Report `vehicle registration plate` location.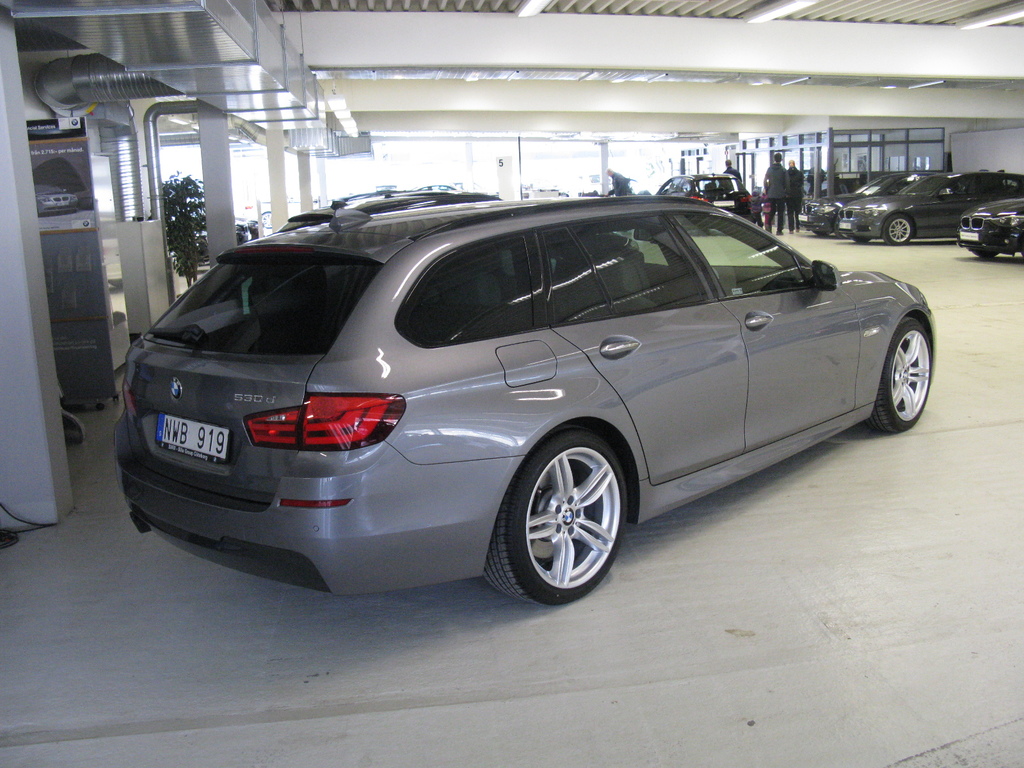
Report: select_region(153, 412, 228, 460).
